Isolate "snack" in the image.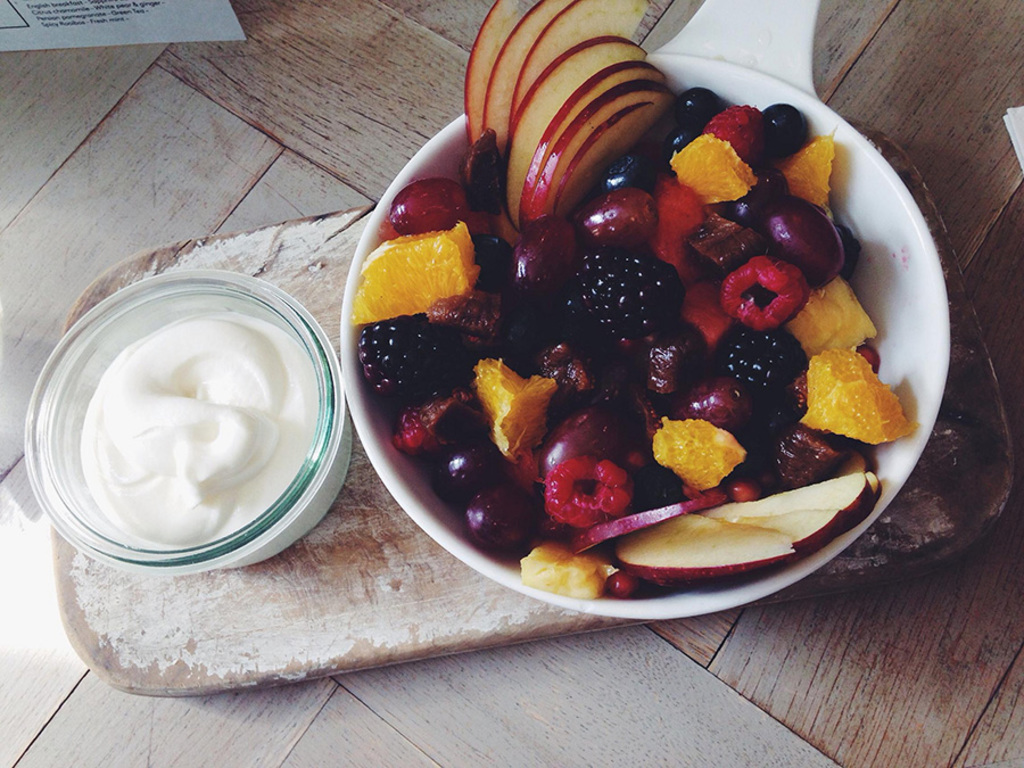
Isolated region: left=646, top=418, right=757, bottom=489.
